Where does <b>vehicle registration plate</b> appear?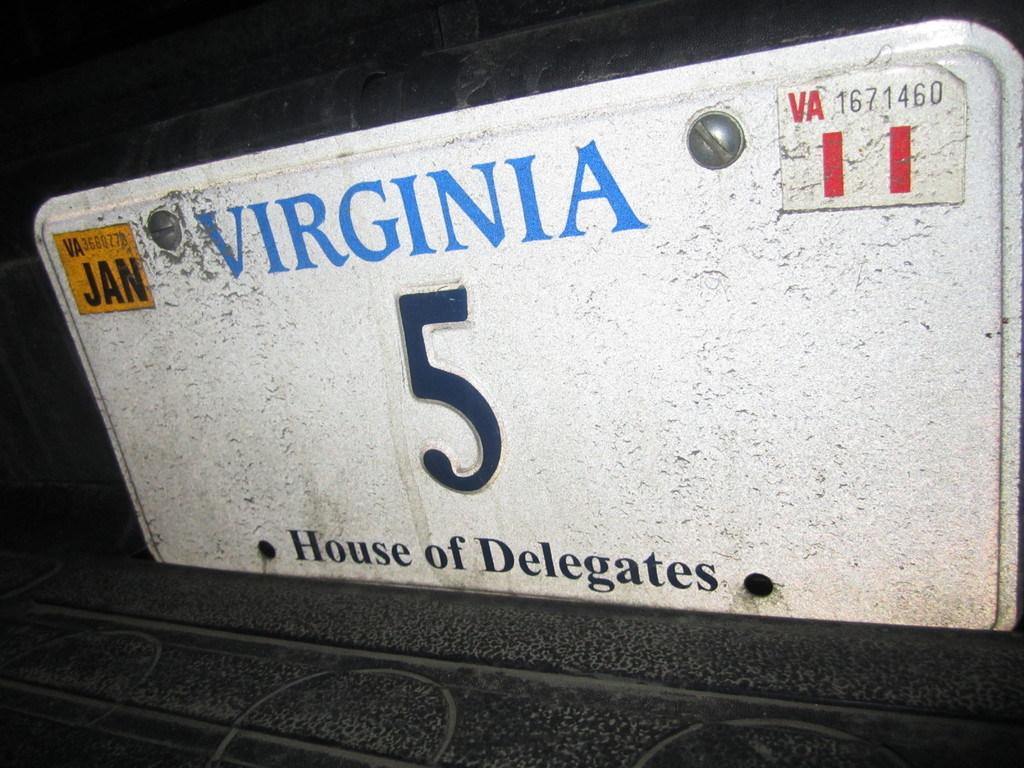
Appears at crop(28, 20, 1023, 568).
